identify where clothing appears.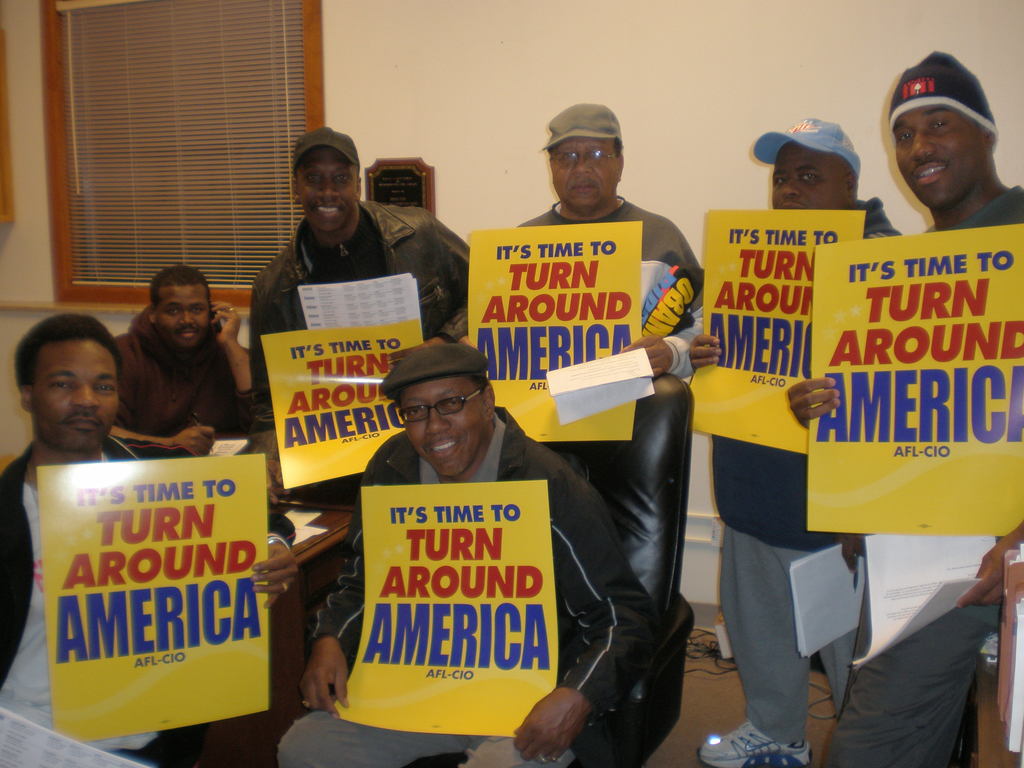
Appears at region(345, 314, 670, 722).
